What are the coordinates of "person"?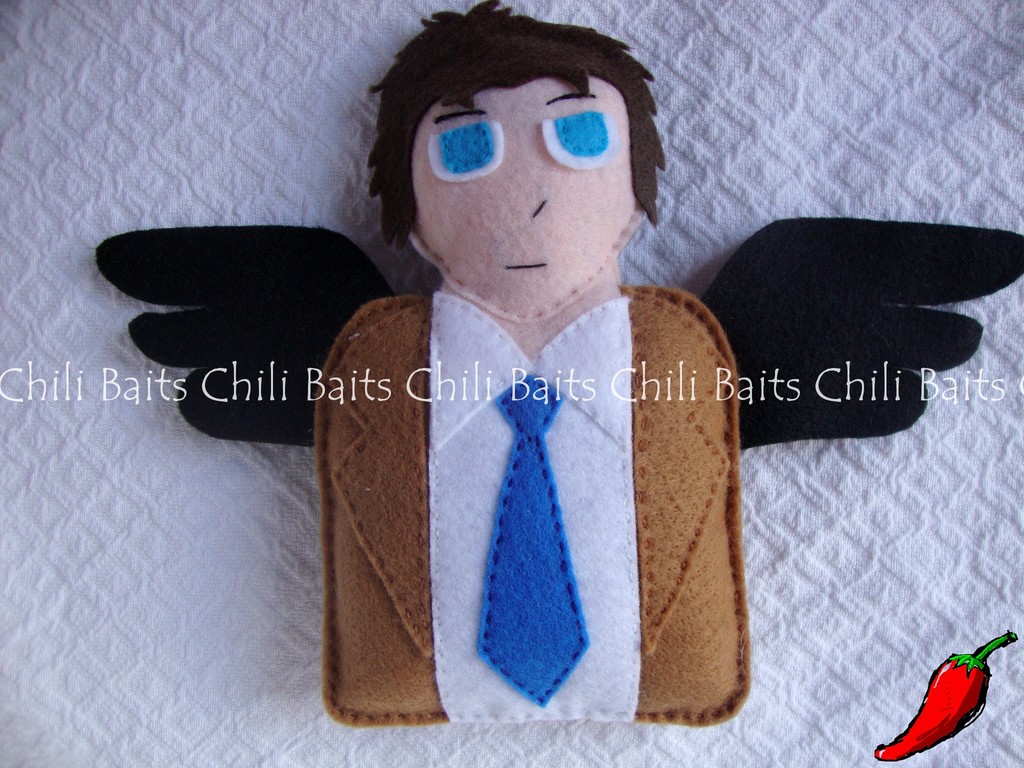
301 22 769 742.
